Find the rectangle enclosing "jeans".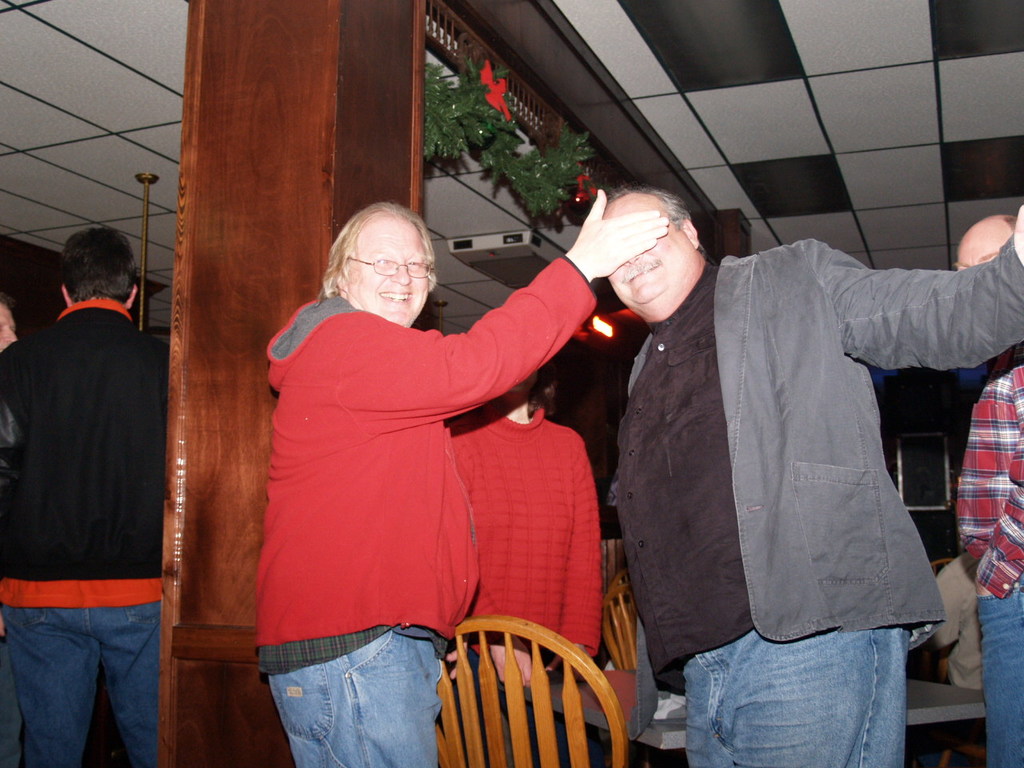
left=666, top=615, right=927, bottom=759.
